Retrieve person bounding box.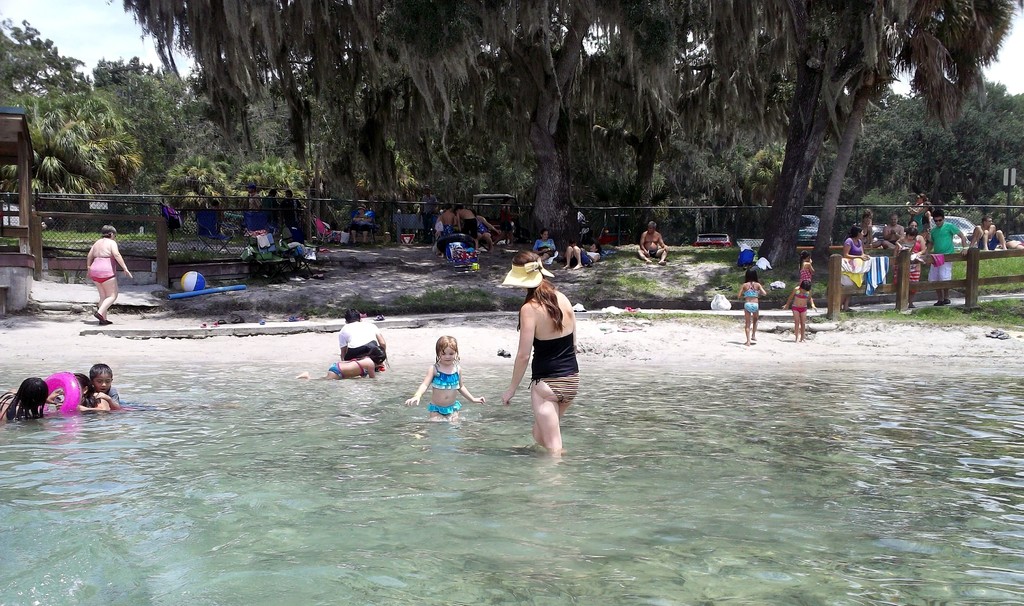
Bounding box: <region>785, 280, 820, 340</region>.
